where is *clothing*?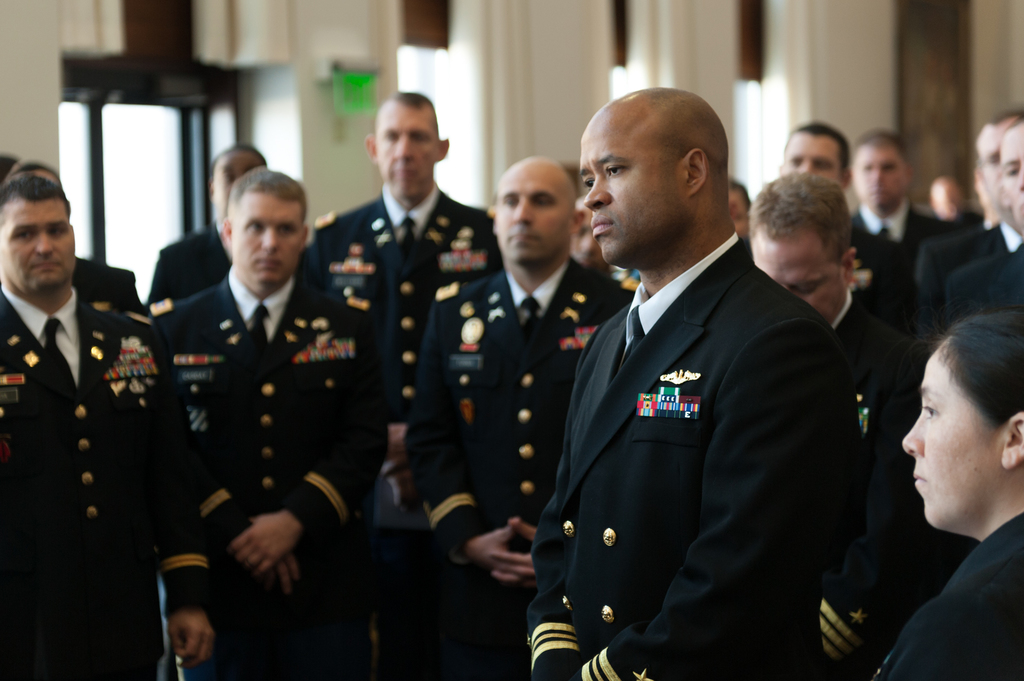
<box>3,292,220,680</box>.
